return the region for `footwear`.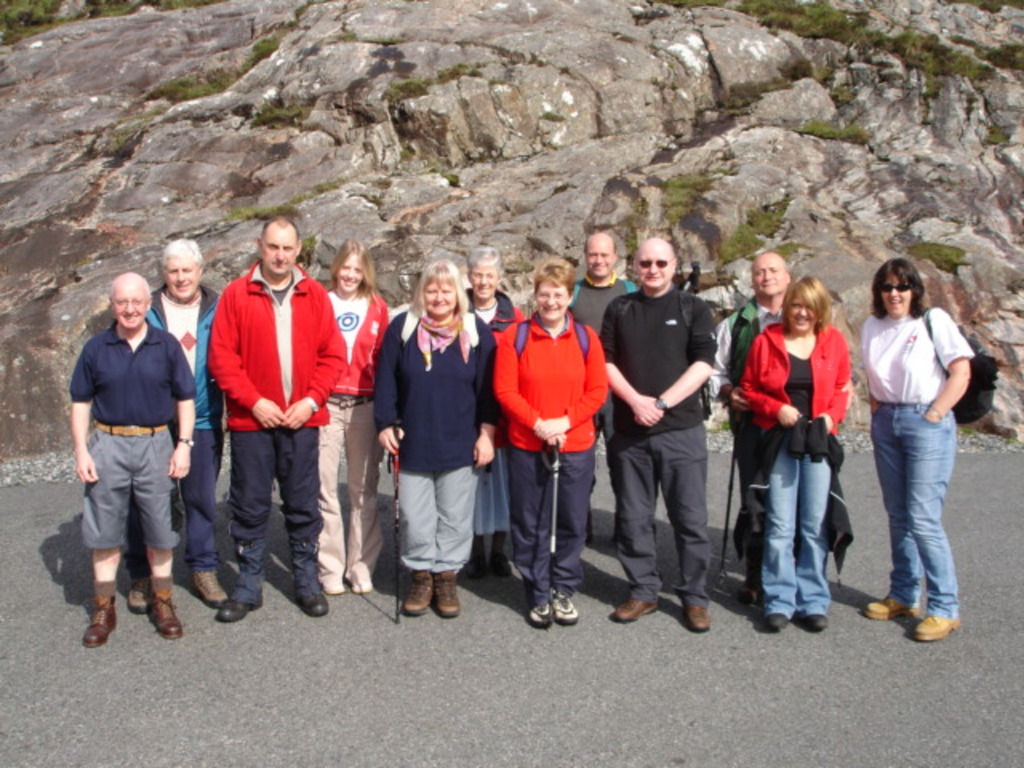
(464,541,483,576).
